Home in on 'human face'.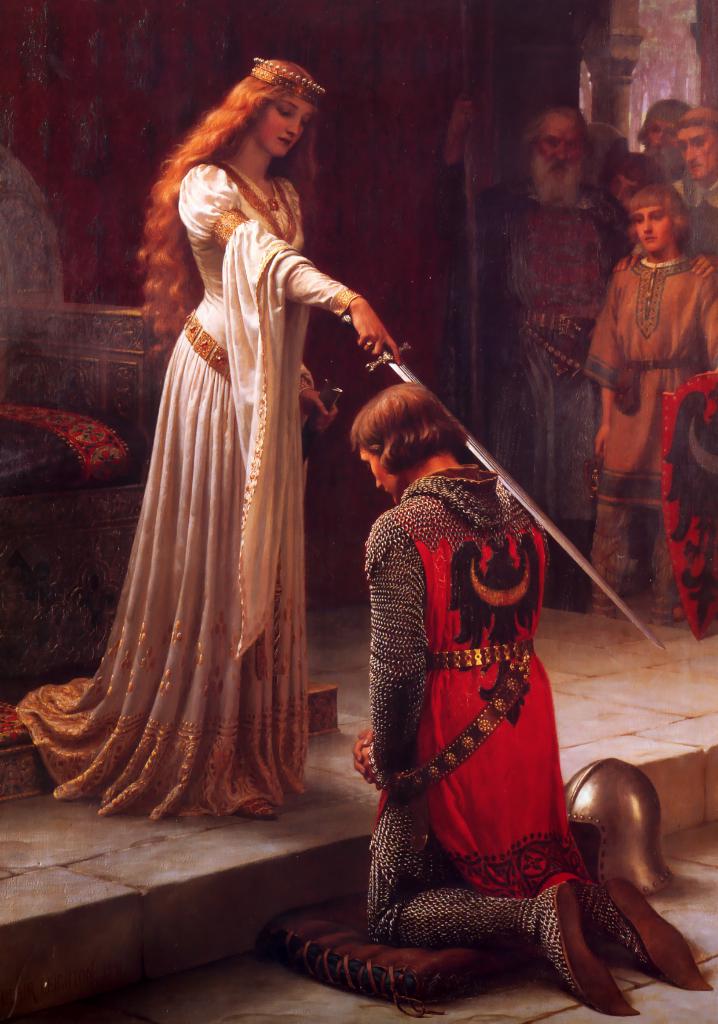
Homed in at 609,175,642,207.
